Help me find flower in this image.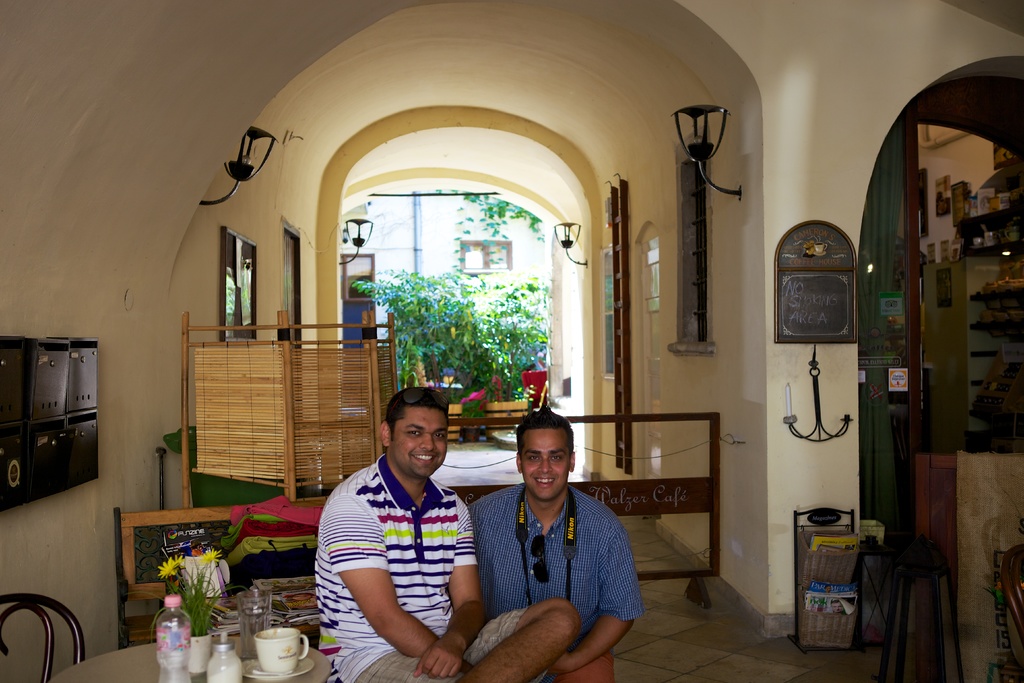
Found it: Rect(201, 548, 222, 563).
